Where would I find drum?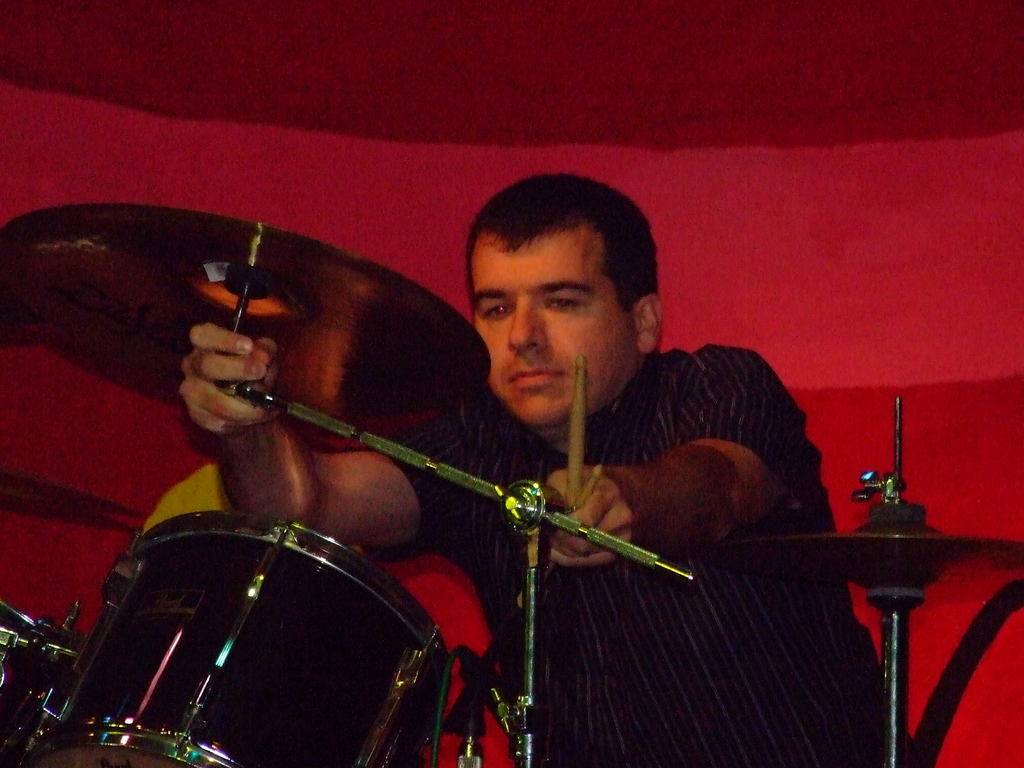
At box(0, 600, 83, 767).
